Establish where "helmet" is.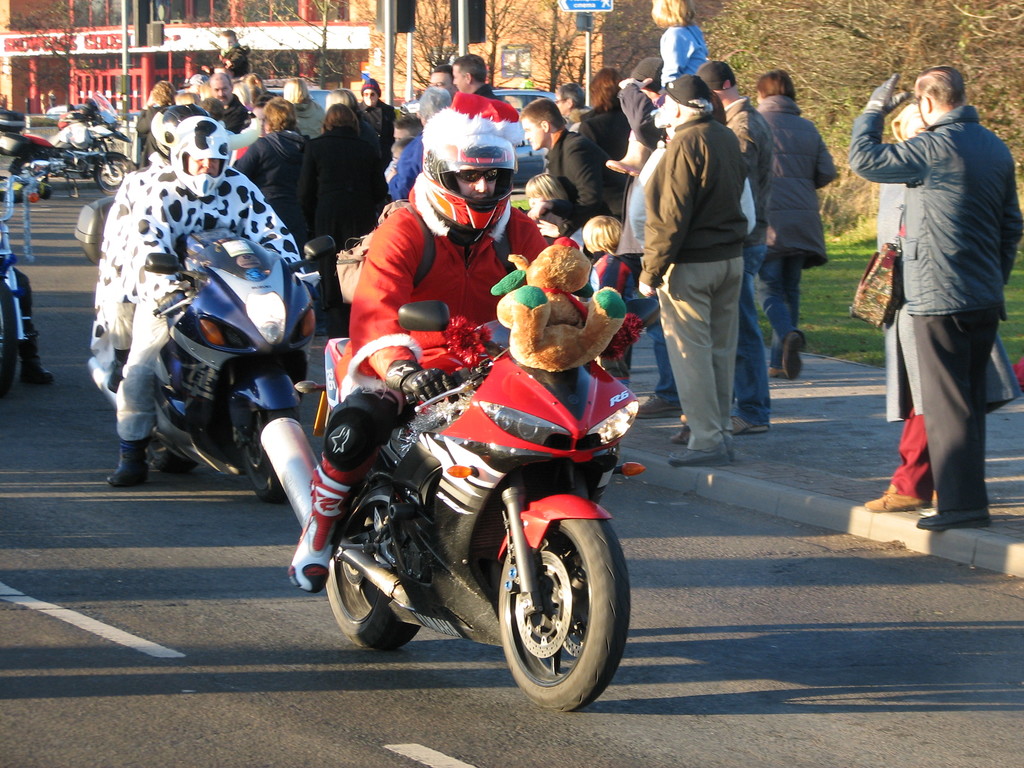
Established at [left=152, top=106, right=197, bottom=159].
